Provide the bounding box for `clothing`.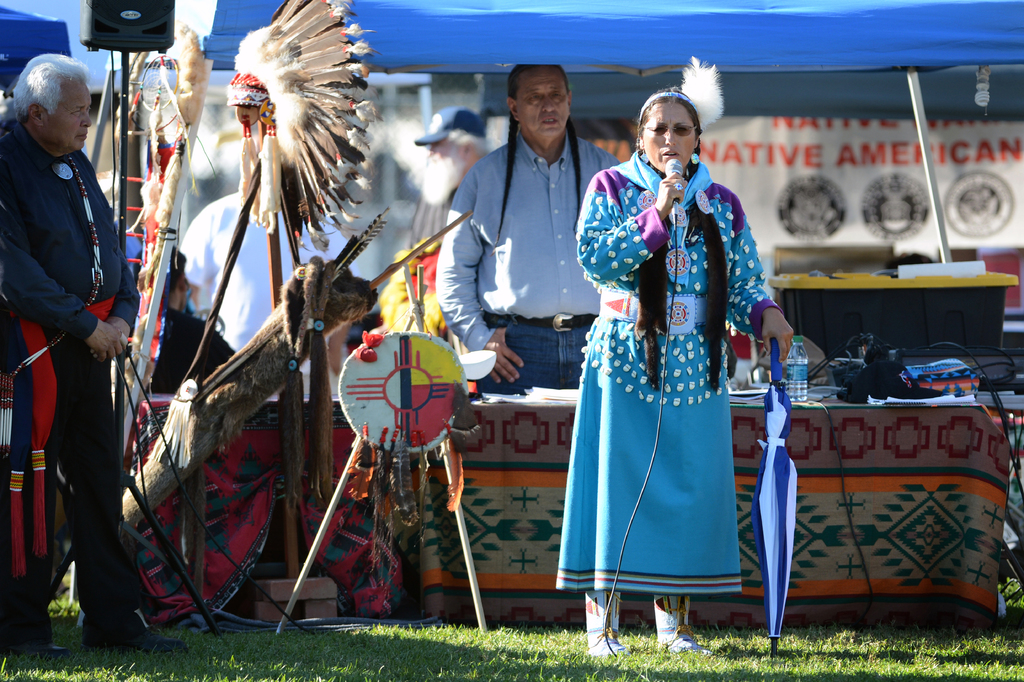
[0, 119, 154, 639].
